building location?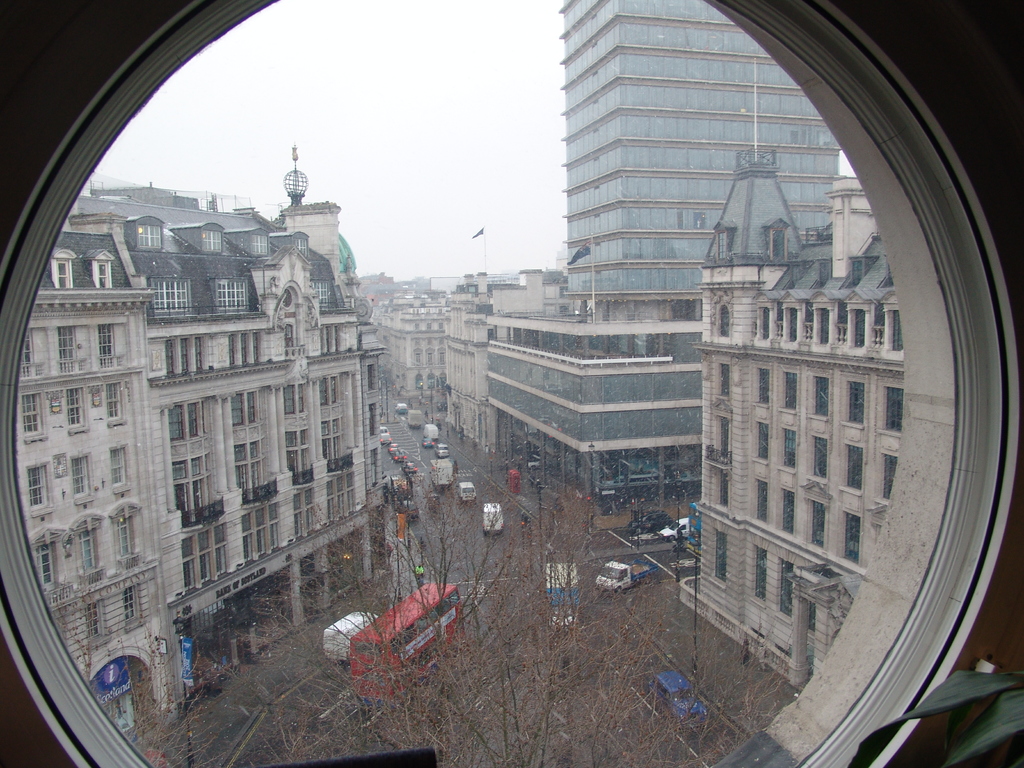
Rect(22, 129, 419, 687)
